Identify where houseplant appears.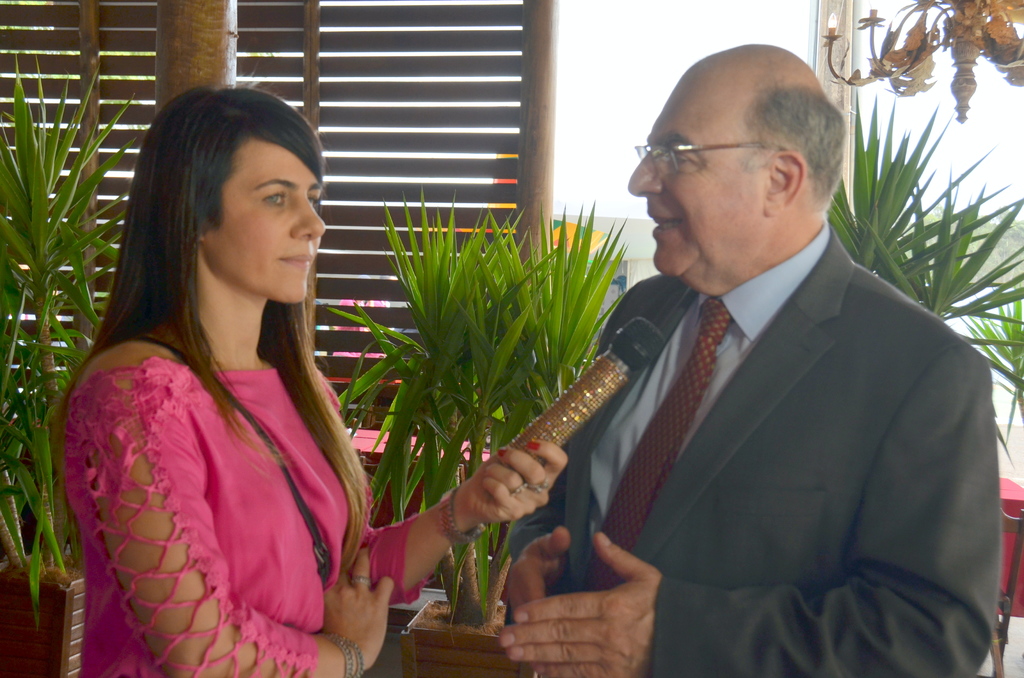
Appears at {"left": 329, "top": 177, "right": 636, "bottom": 677}.
